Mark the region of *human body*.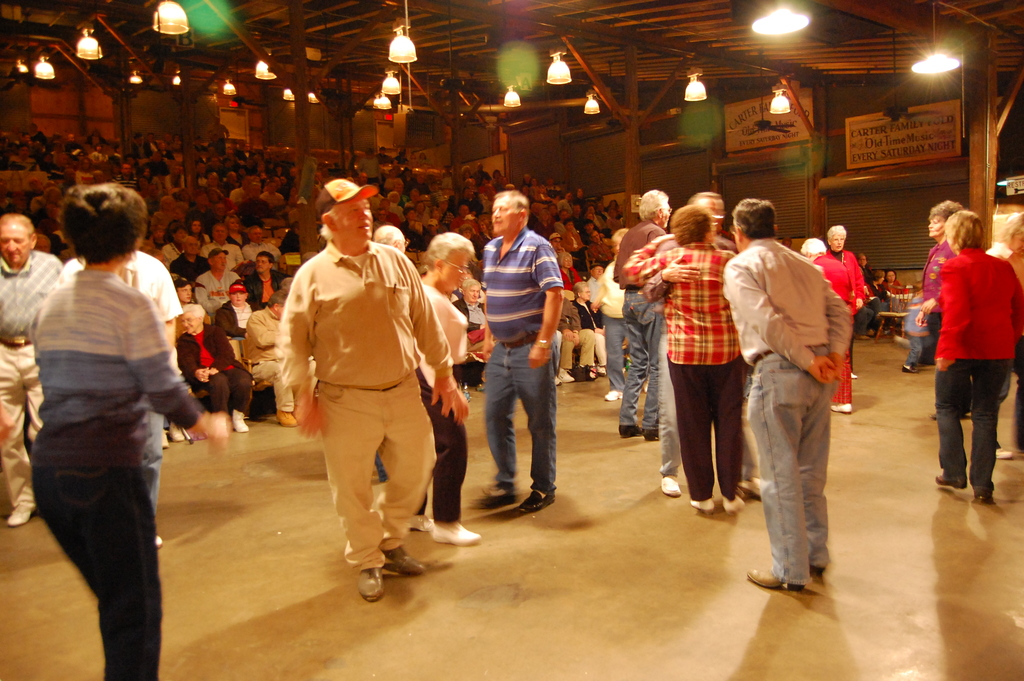
Region: rect(417, 151, 430, 167).
